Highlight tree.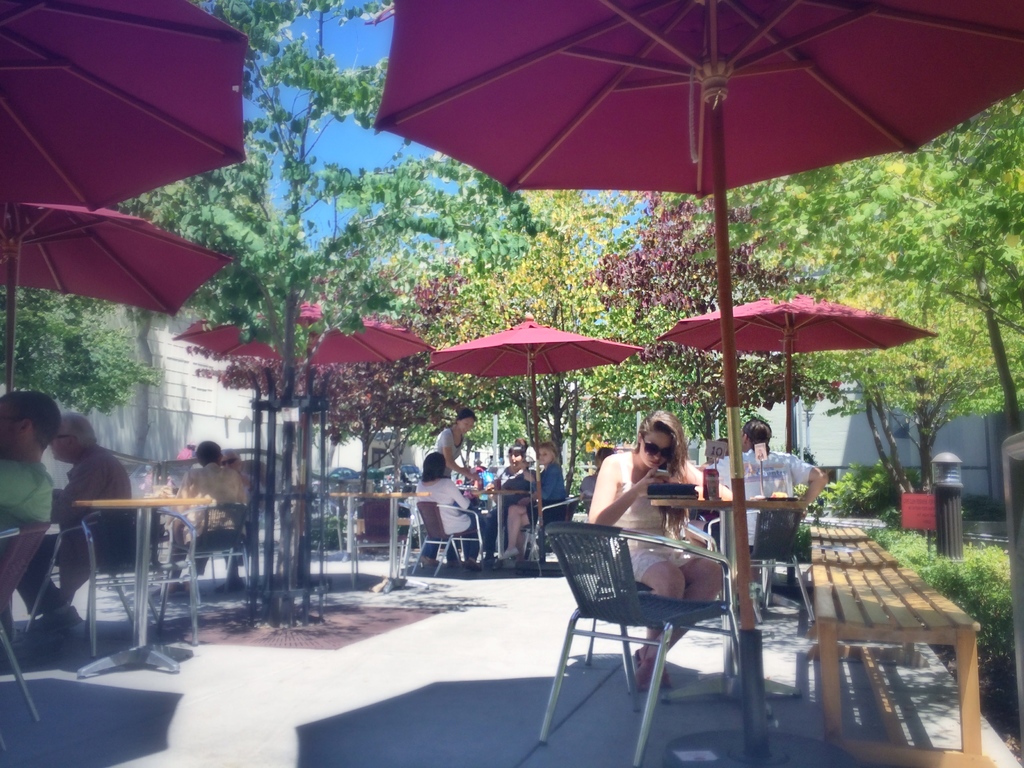
Highlighted region: pyautogui.locateOnScreen(596, 196, 829, 415).
